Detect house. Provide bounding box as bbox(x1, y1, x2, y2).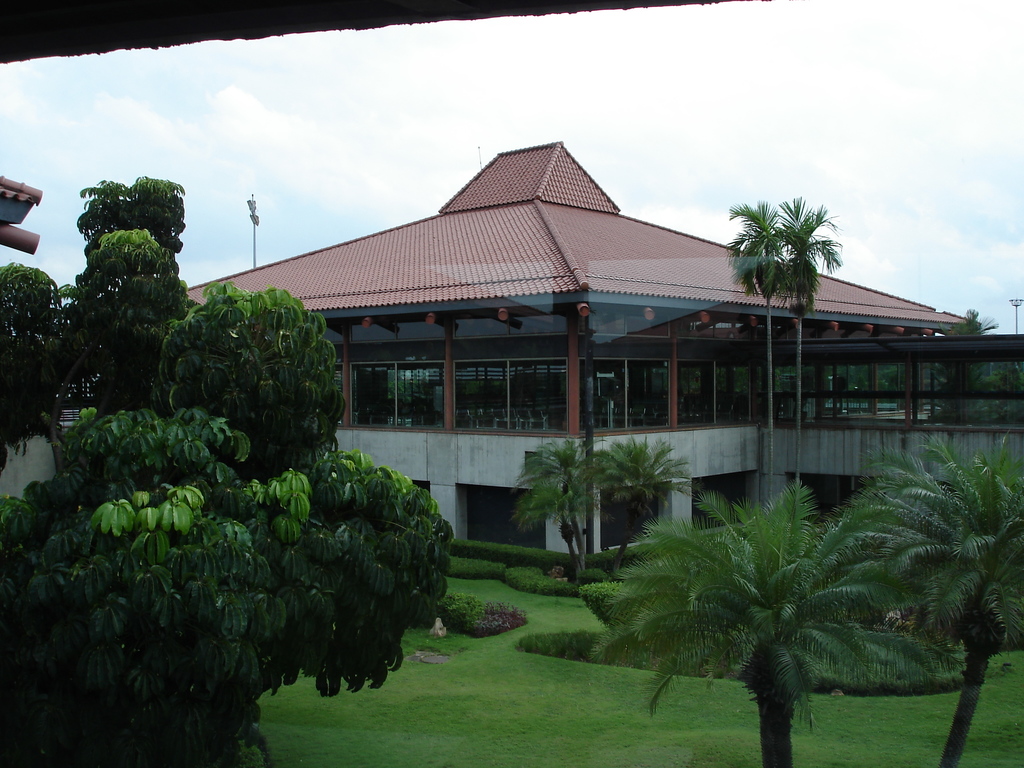
bbox(183, 143, 1023, 559).
